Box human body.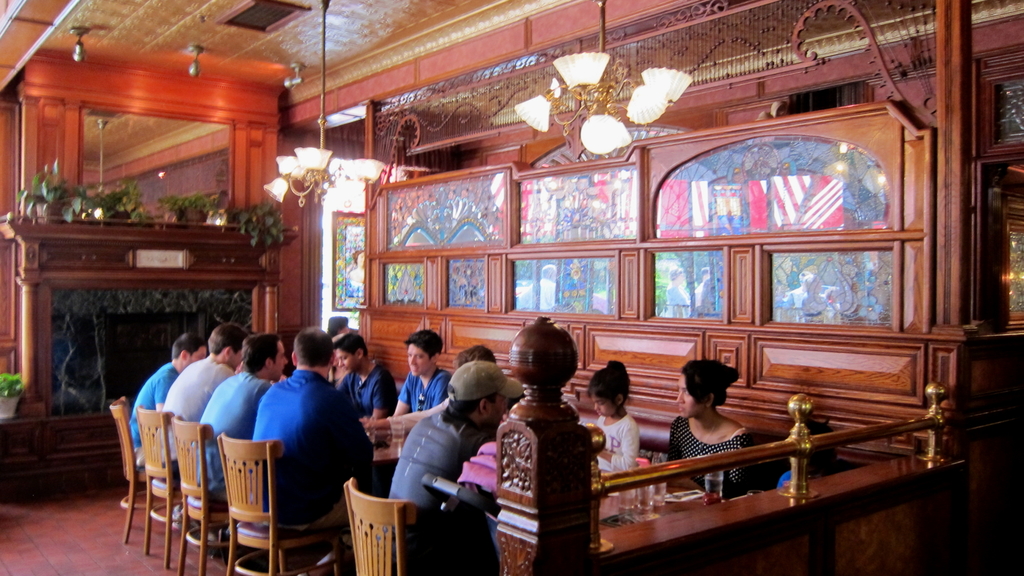
left=159, top=324, right=248, bottom=482.
